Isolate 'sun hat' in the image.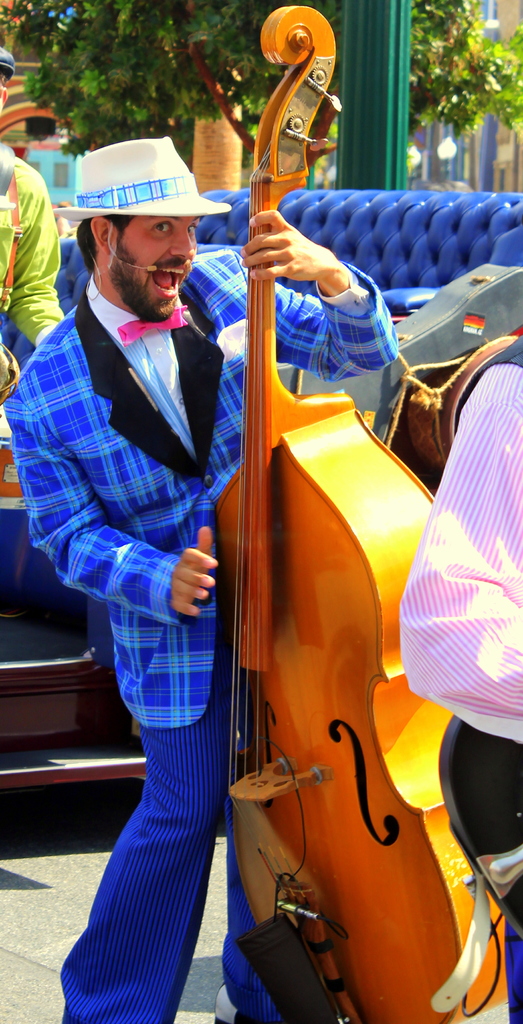
Isolated region: <region>54, 130, 231, 230</region>.
